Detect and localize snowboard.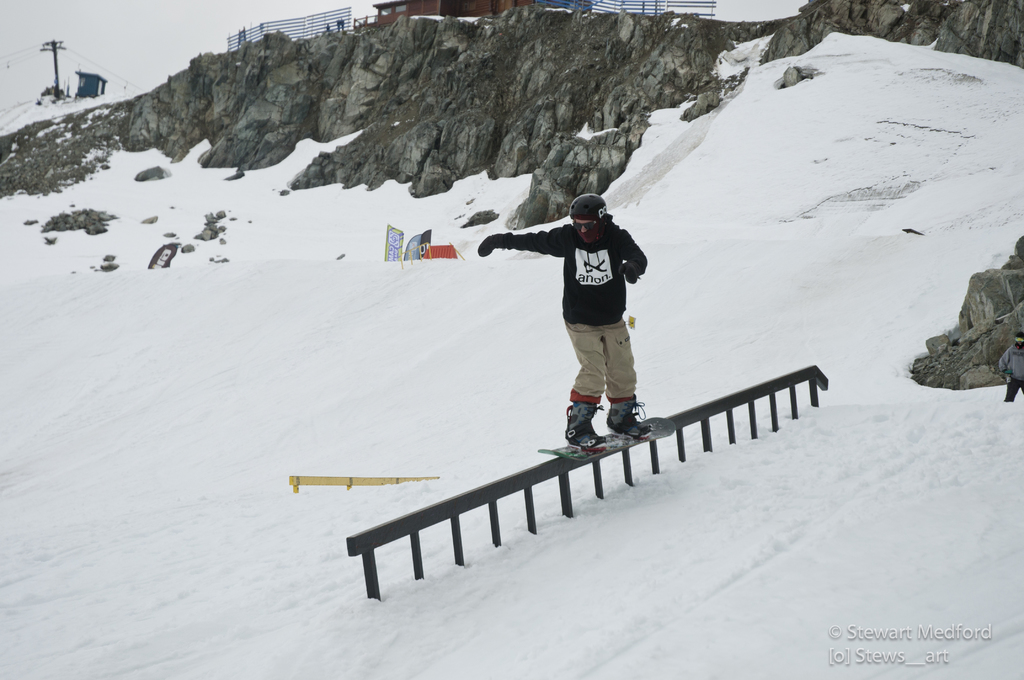
Localized at BBox(535, 398, 676, 462).
